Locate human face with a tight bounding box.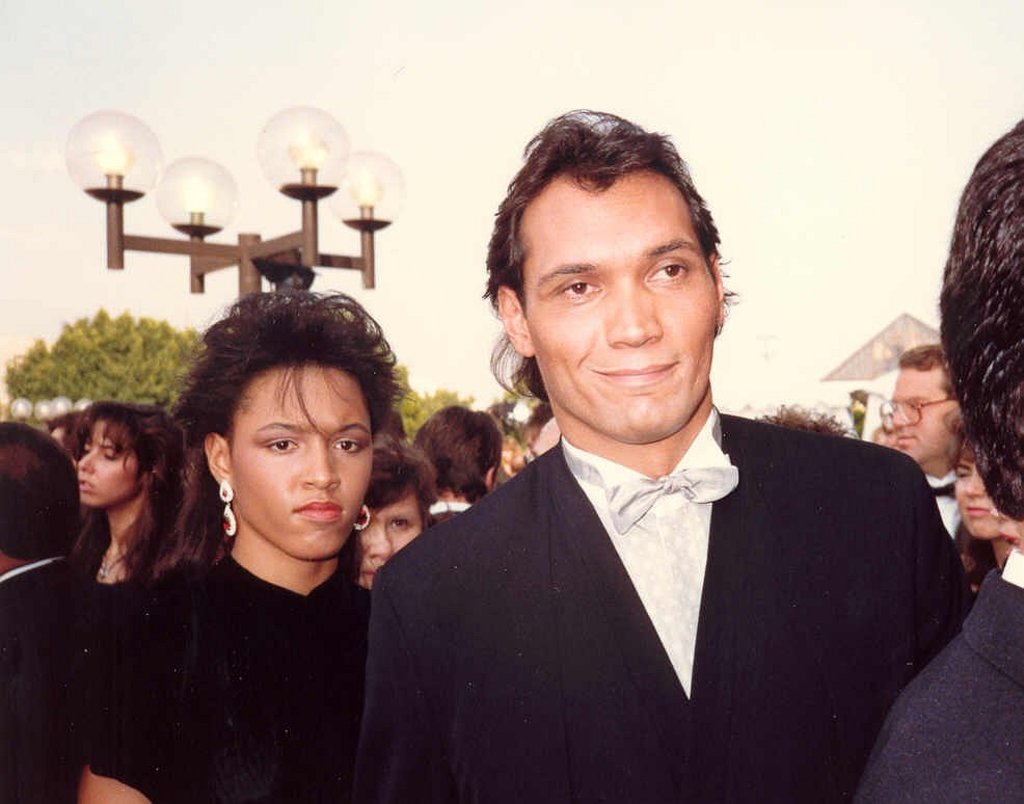
[891,361,955,461].
